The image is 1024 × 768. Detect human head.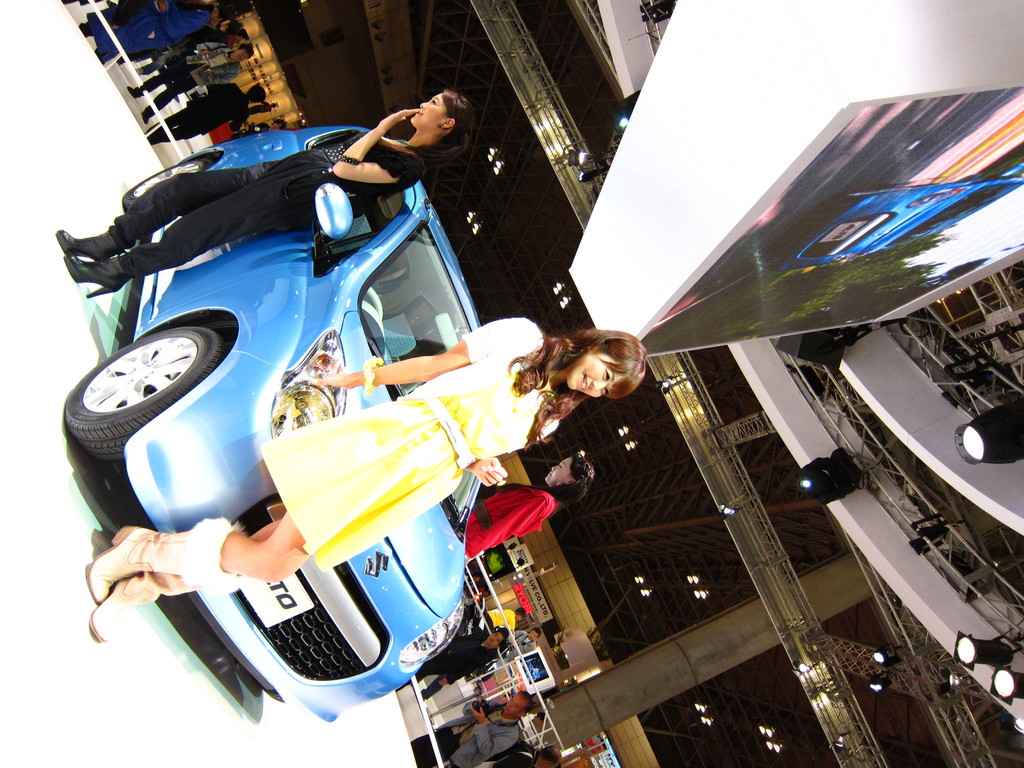
Detection: <region>409, 90, 475, 173</region>.
